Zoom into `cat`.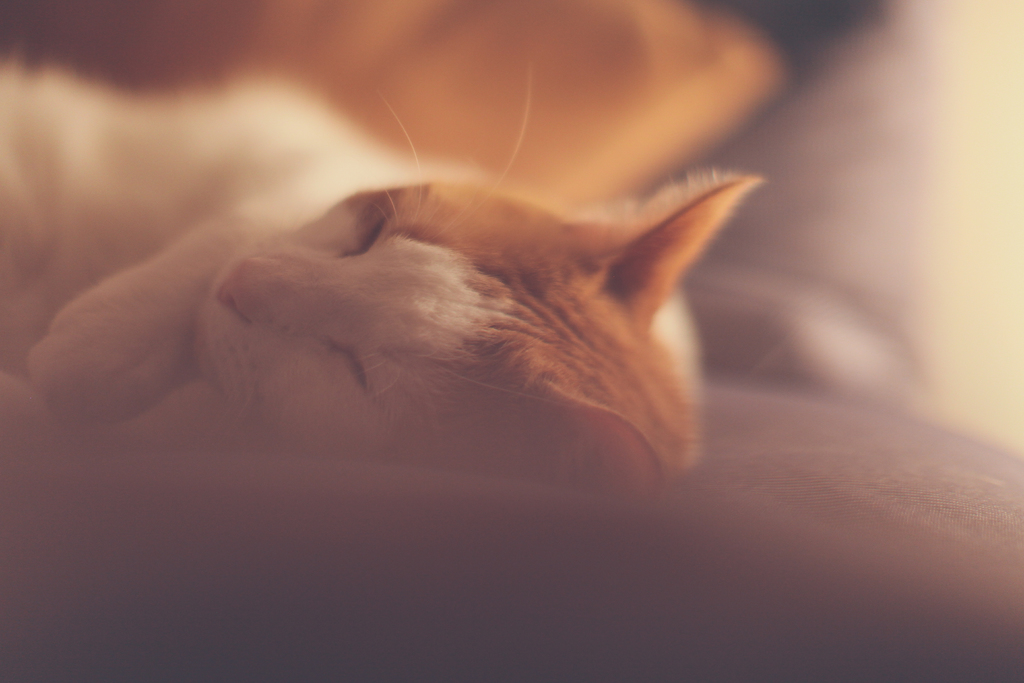
Zoom target: [0,63,767,511].
